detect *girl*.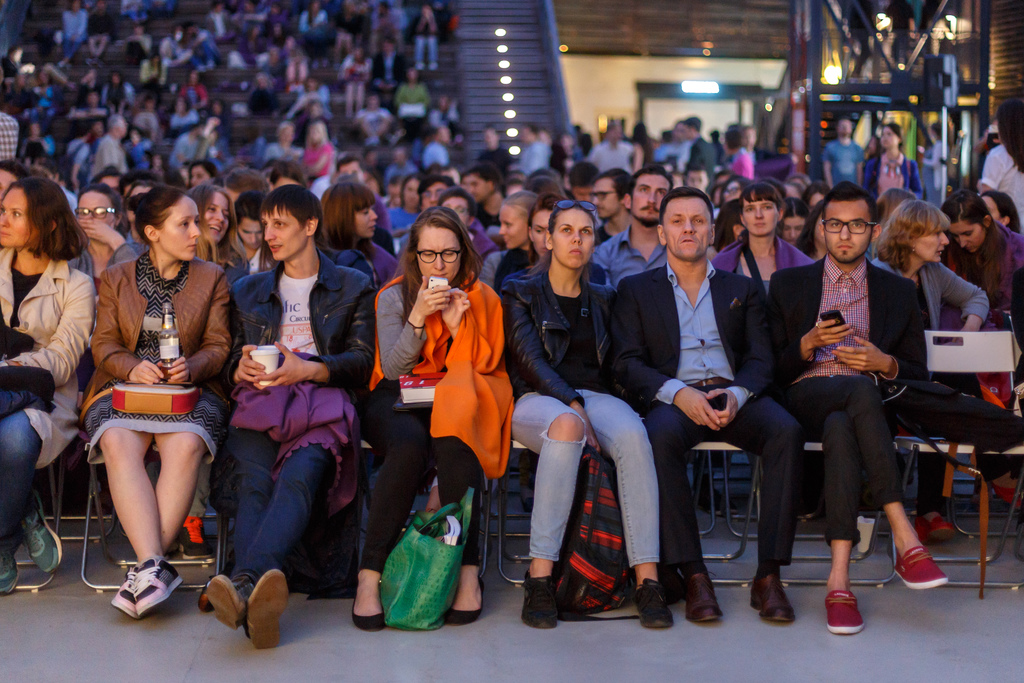
Detected at locate(864, 124, 924, 200).
